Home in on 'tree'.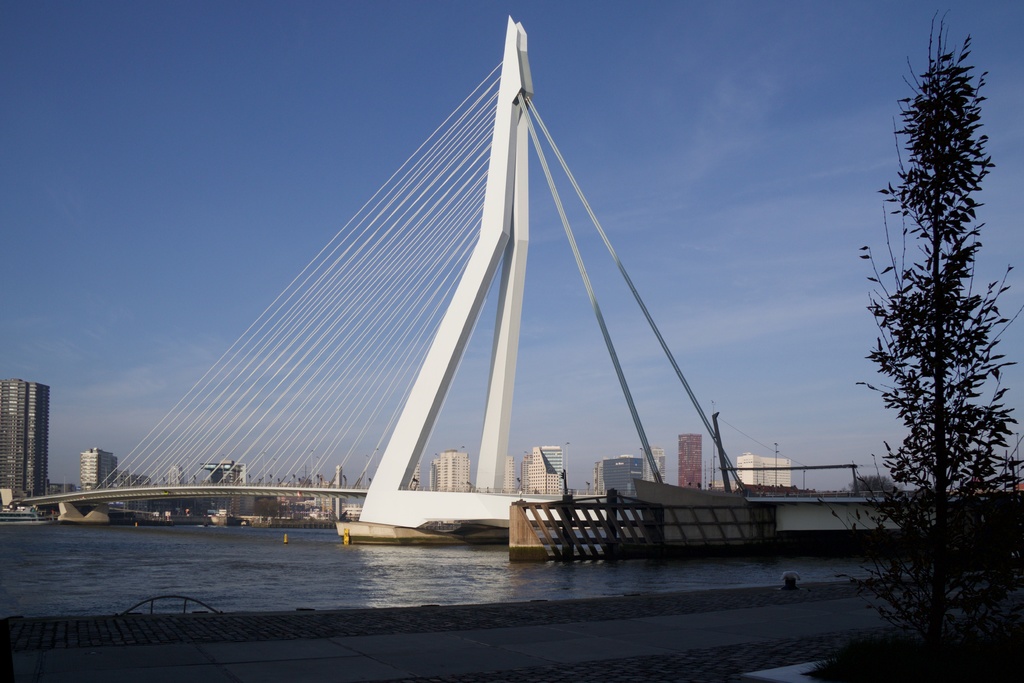
Homed in at box(858, 4, 1014, 621).
